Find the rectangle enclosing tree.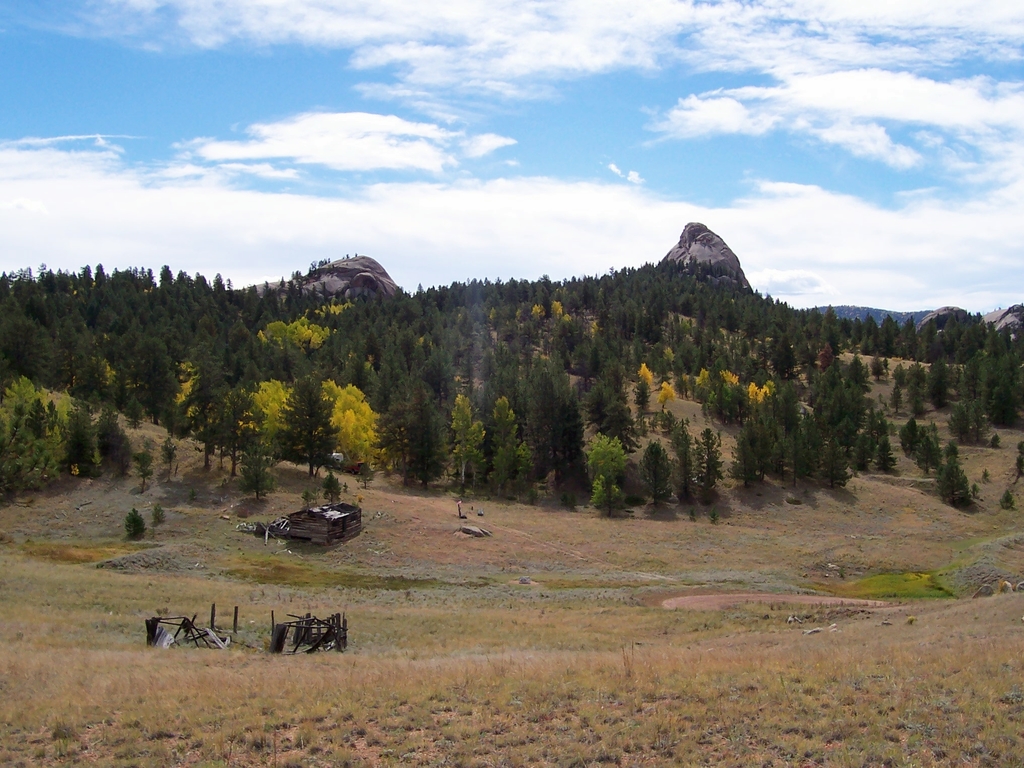
<box>695,424,721,500</box>.
